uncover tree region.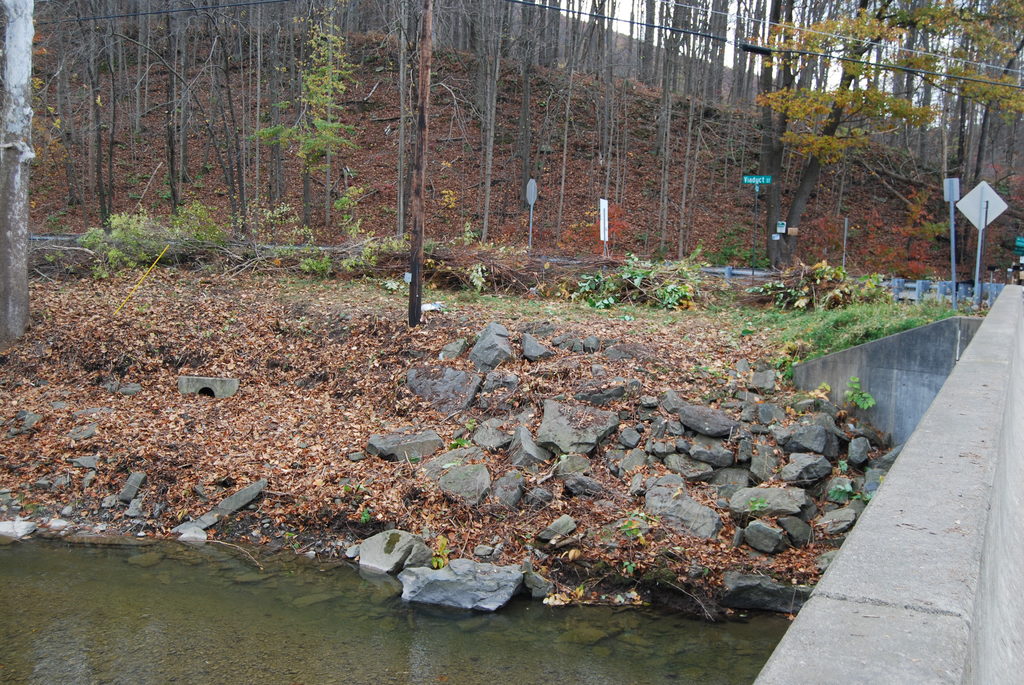
Uncovered: (x1=750, y1=0, x2=1023, y2=169).
